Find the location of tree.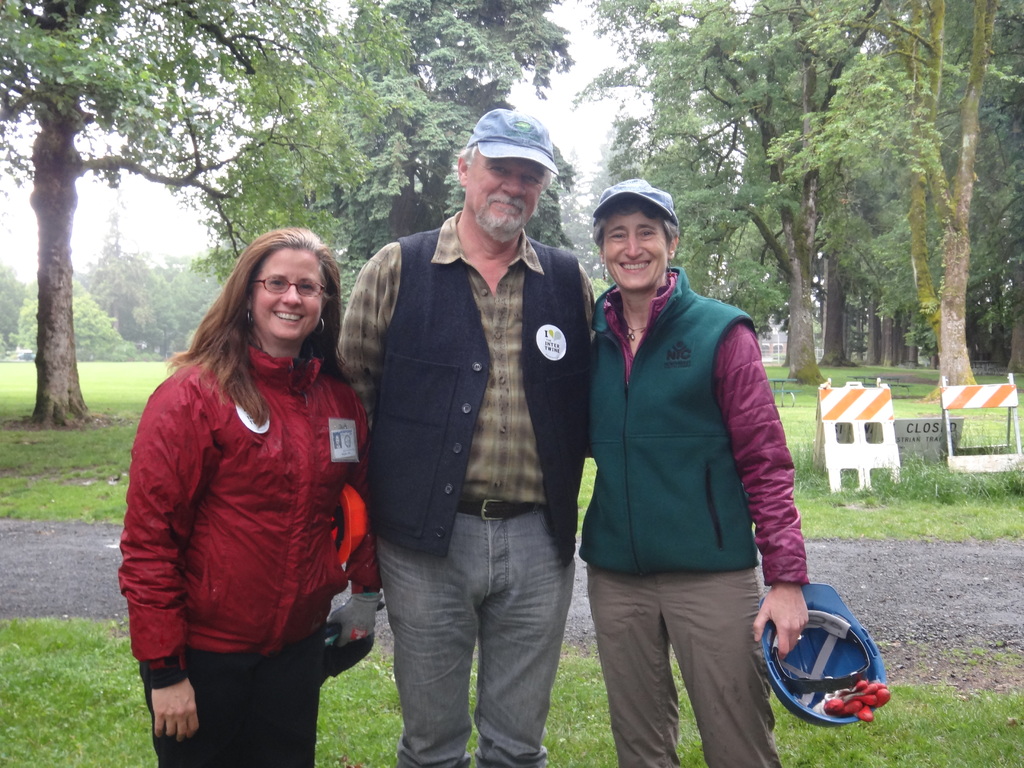
Location: 573/0/1023/393.
